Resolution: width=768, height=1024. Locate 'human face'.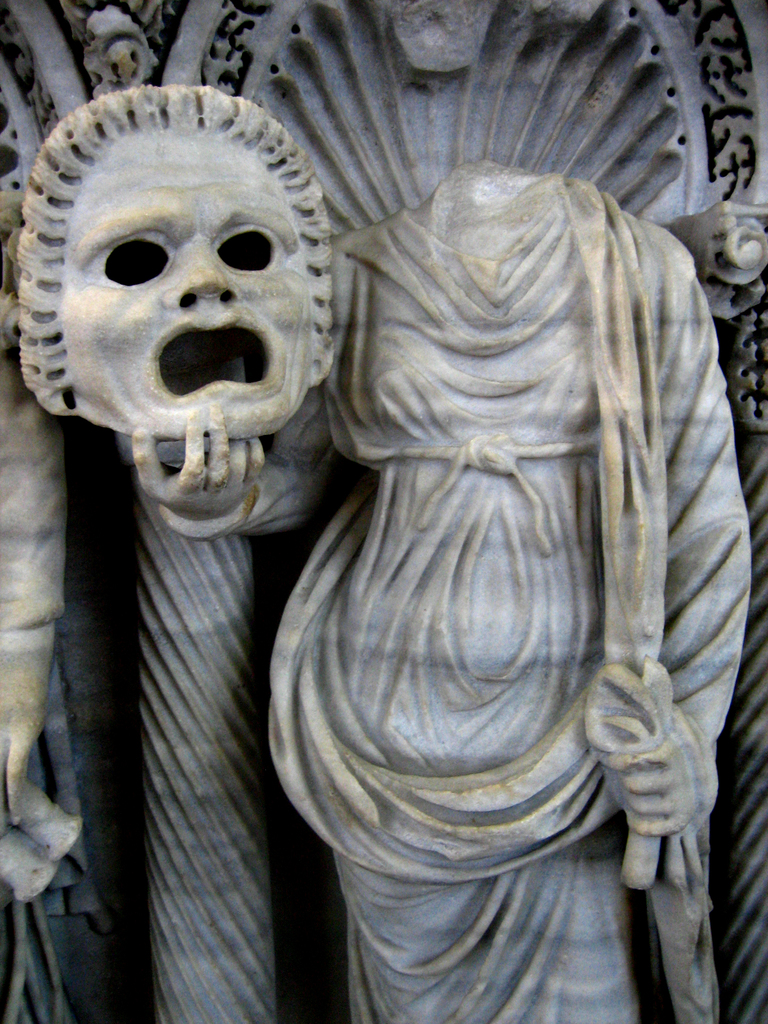
bbox(60, 127, 310, 438).
